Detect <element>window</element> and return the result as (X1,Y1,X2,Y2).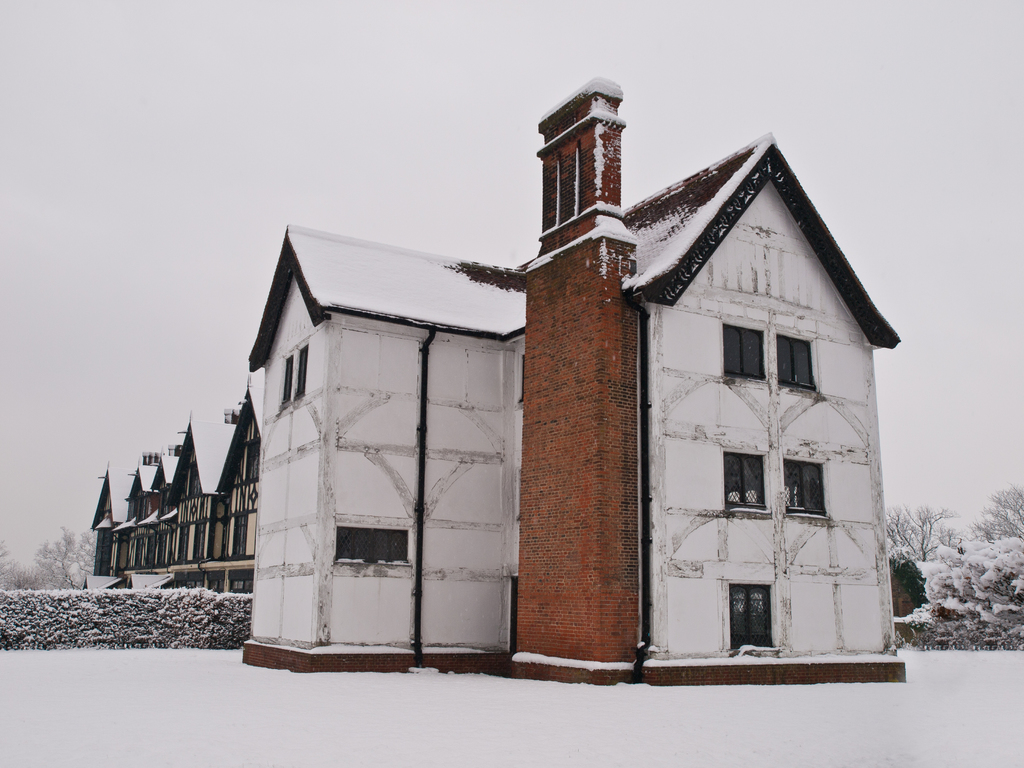
(336,525,408,563).
